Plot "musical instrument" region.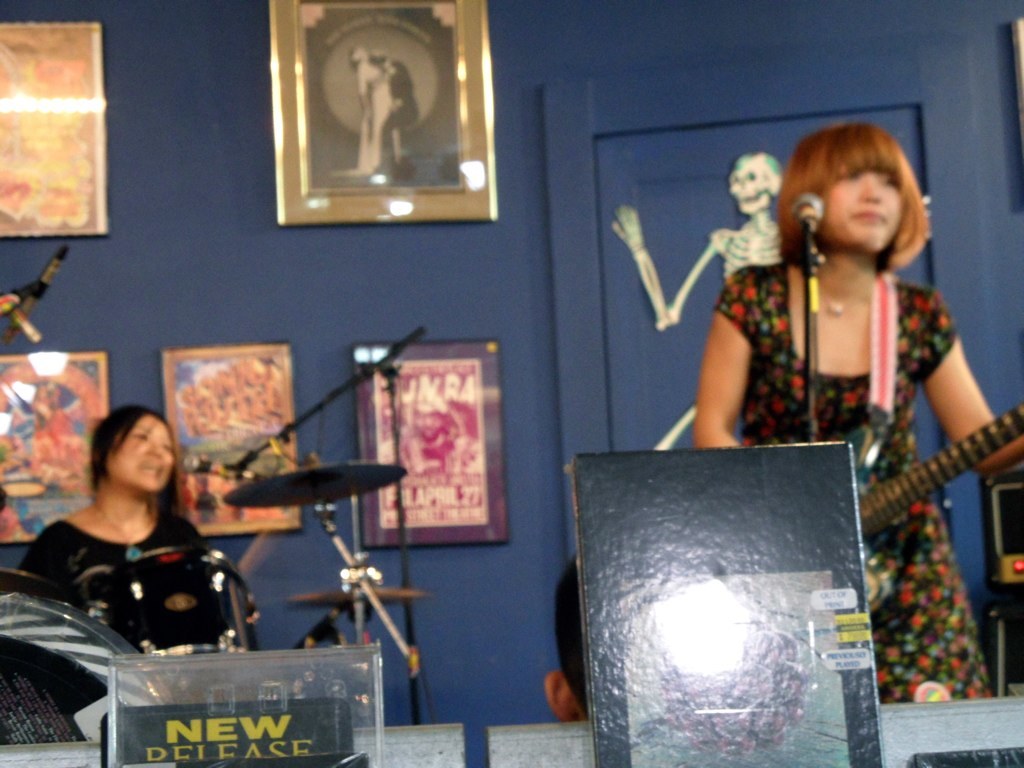
Plotted at l=196, t=462, r=432, b=665.
